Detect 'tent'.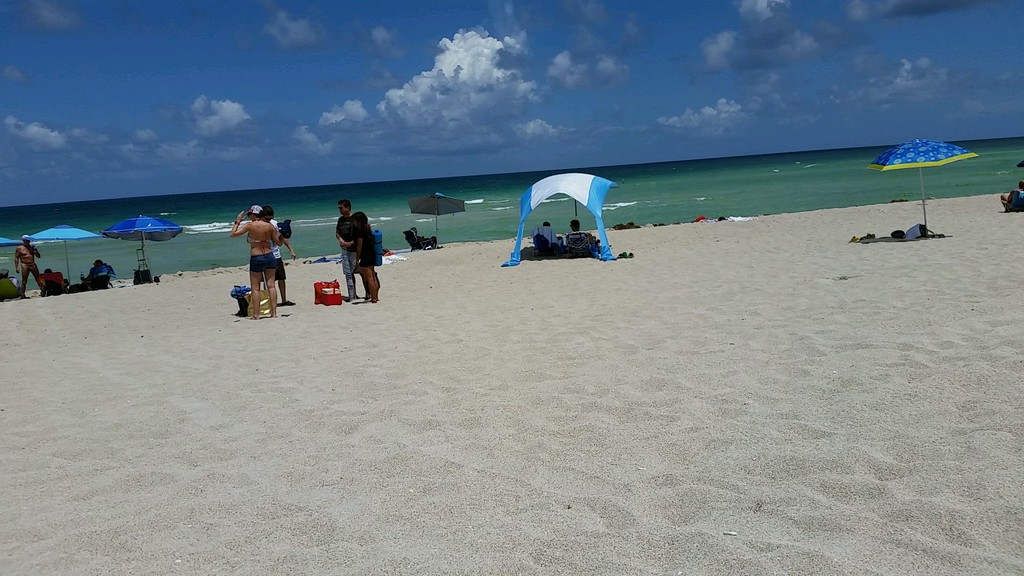
Detected at 0, 209, 184, 277.
